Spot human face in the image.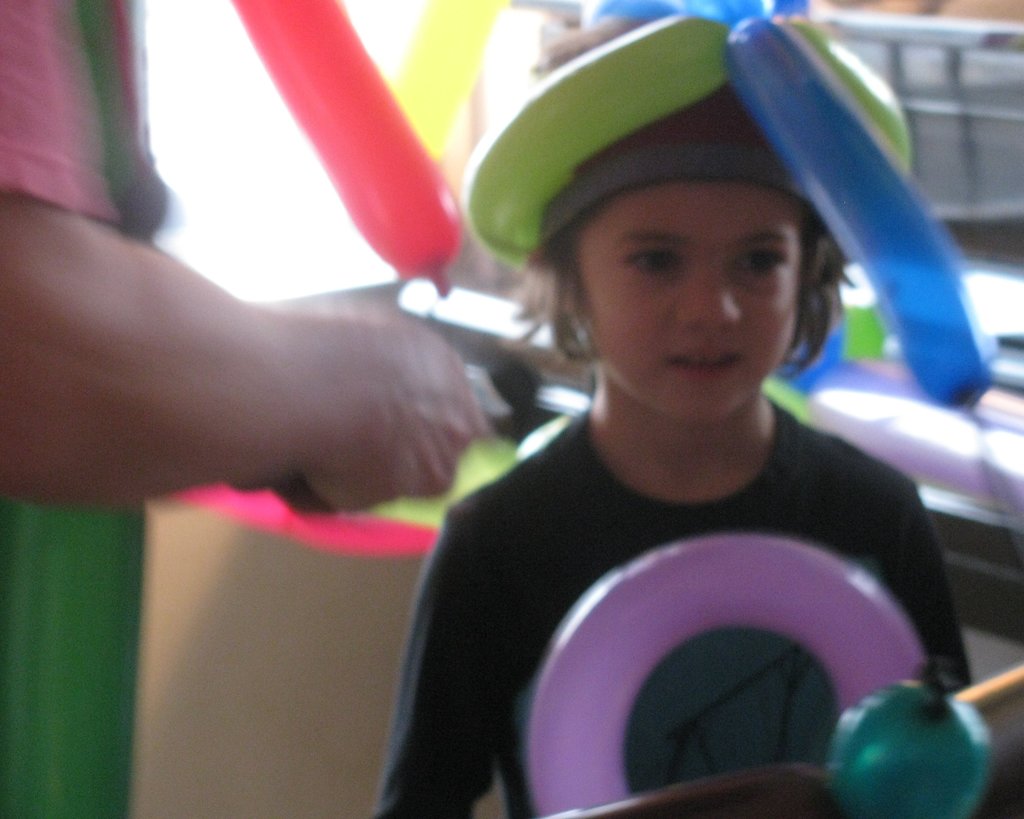
human face found at (left=577, top=179, right=803, bottom=421).
